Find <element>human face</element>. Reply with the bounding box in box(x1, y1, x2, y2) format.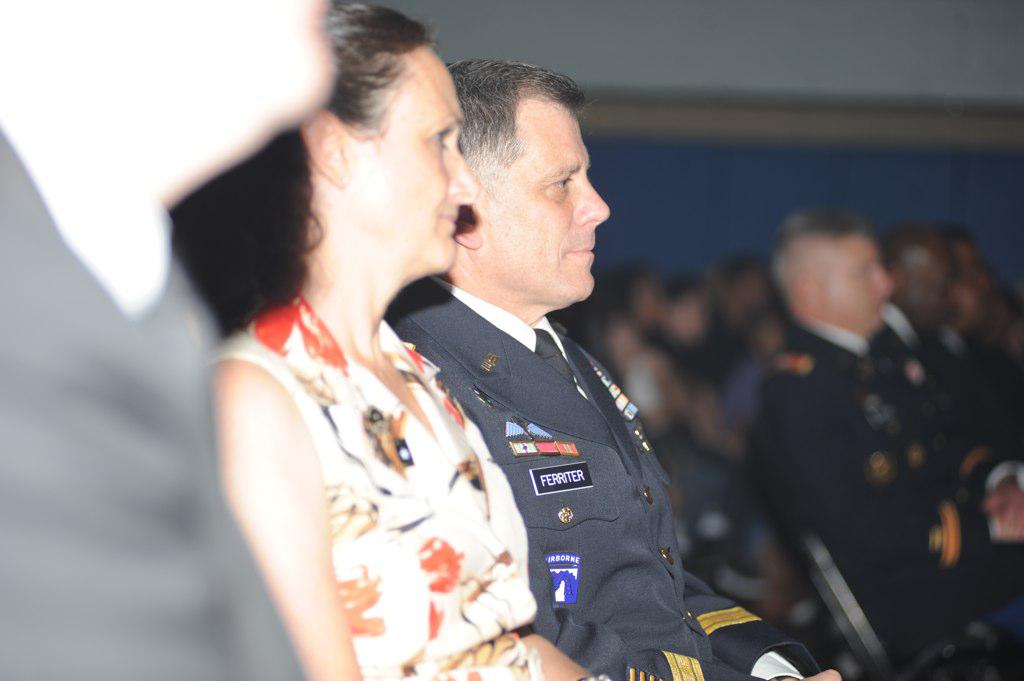
box(351, 43, 483, 274).
